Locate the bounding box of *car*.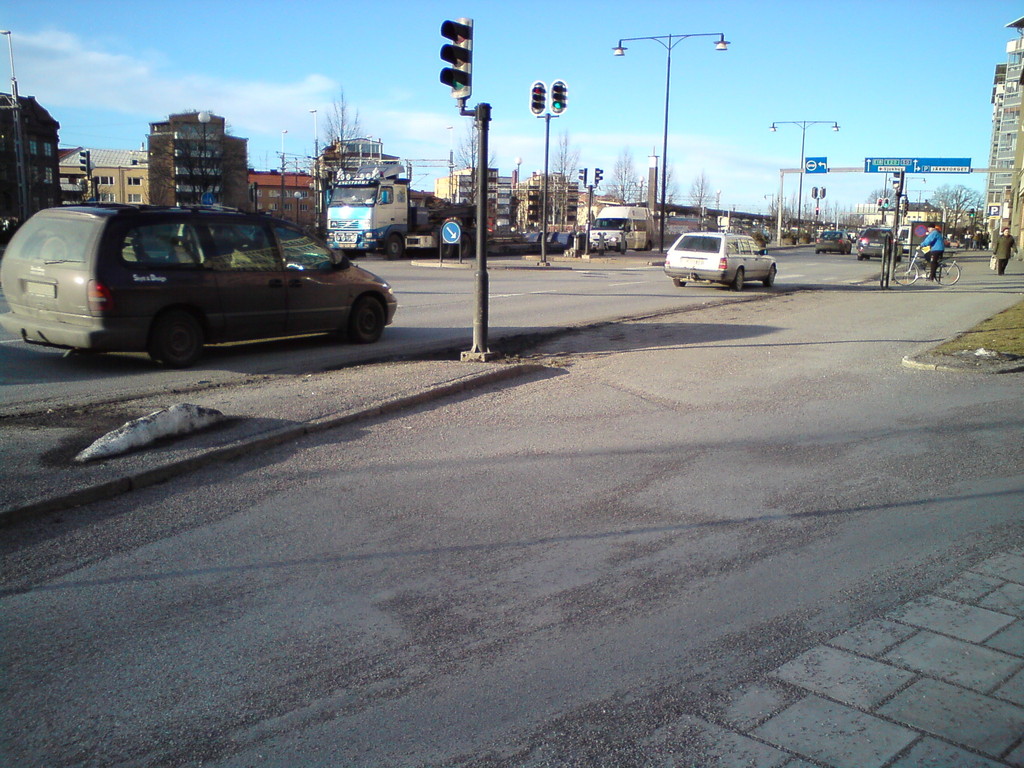
Bounding box: {"left": 0, "top": 203, "right": 397, "bottom": 360}.
